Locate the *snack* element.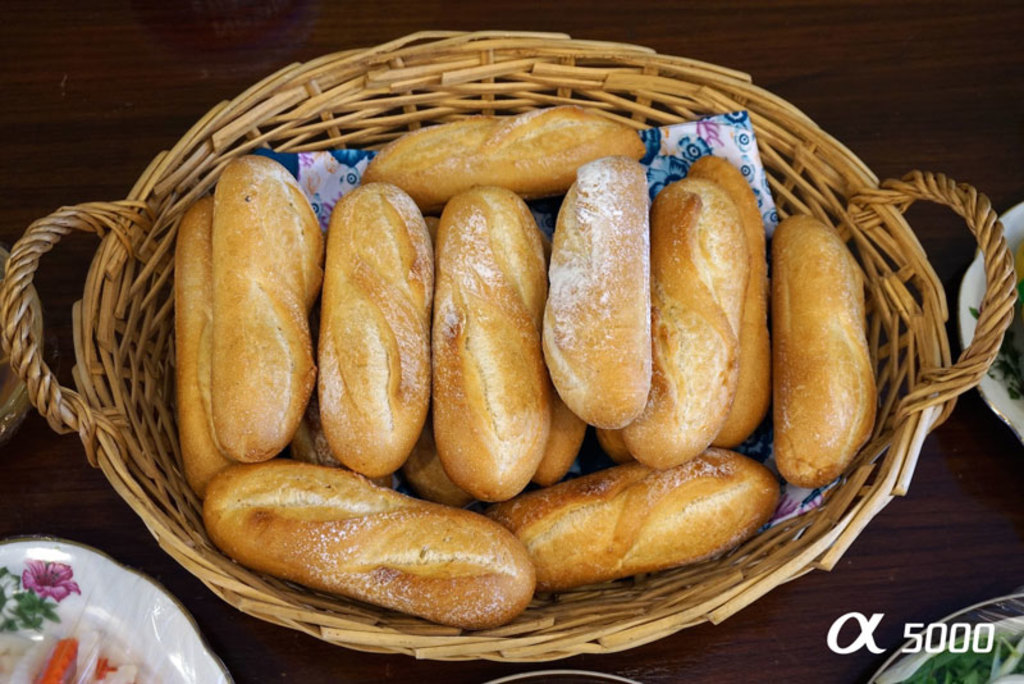
Element bbox: 529,396,598,487.
